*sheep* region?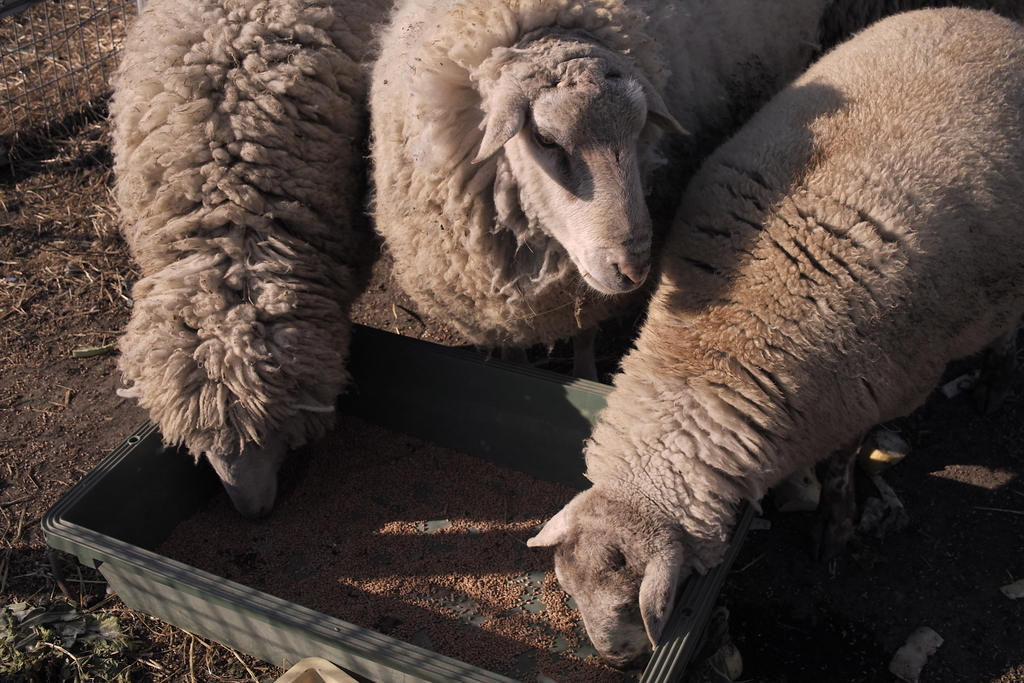
pyautogui.locateOnScreen(118, 0, 392, 508)
